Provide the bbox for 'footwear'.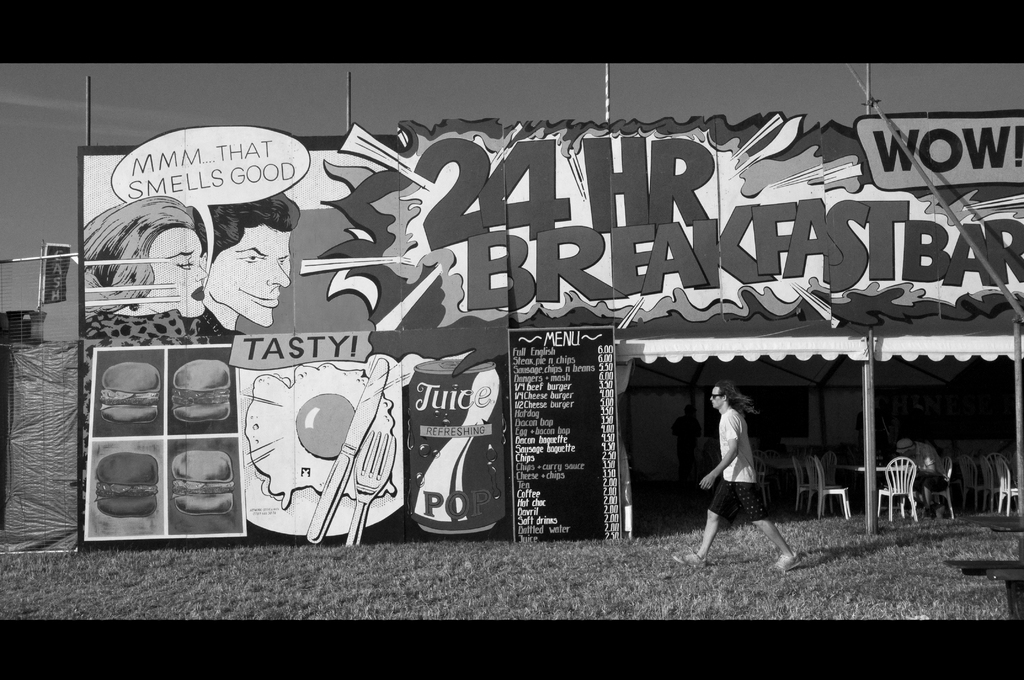
<region>777, 551, 799, 571</region>.
